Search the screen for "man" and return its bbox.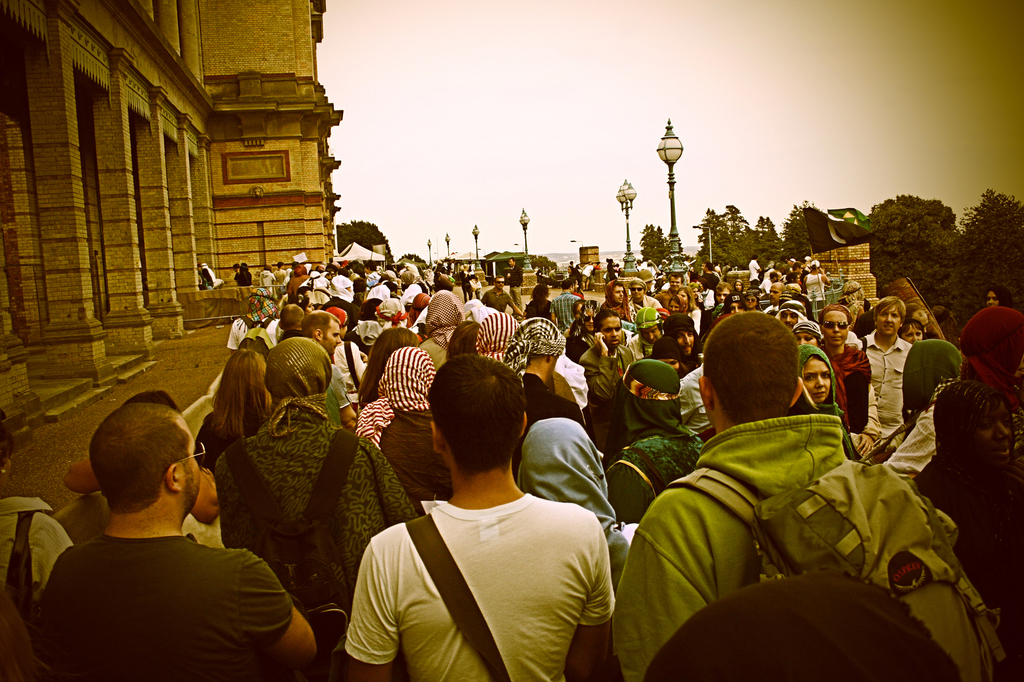
Found: crop(273, 262, 286, 280).
